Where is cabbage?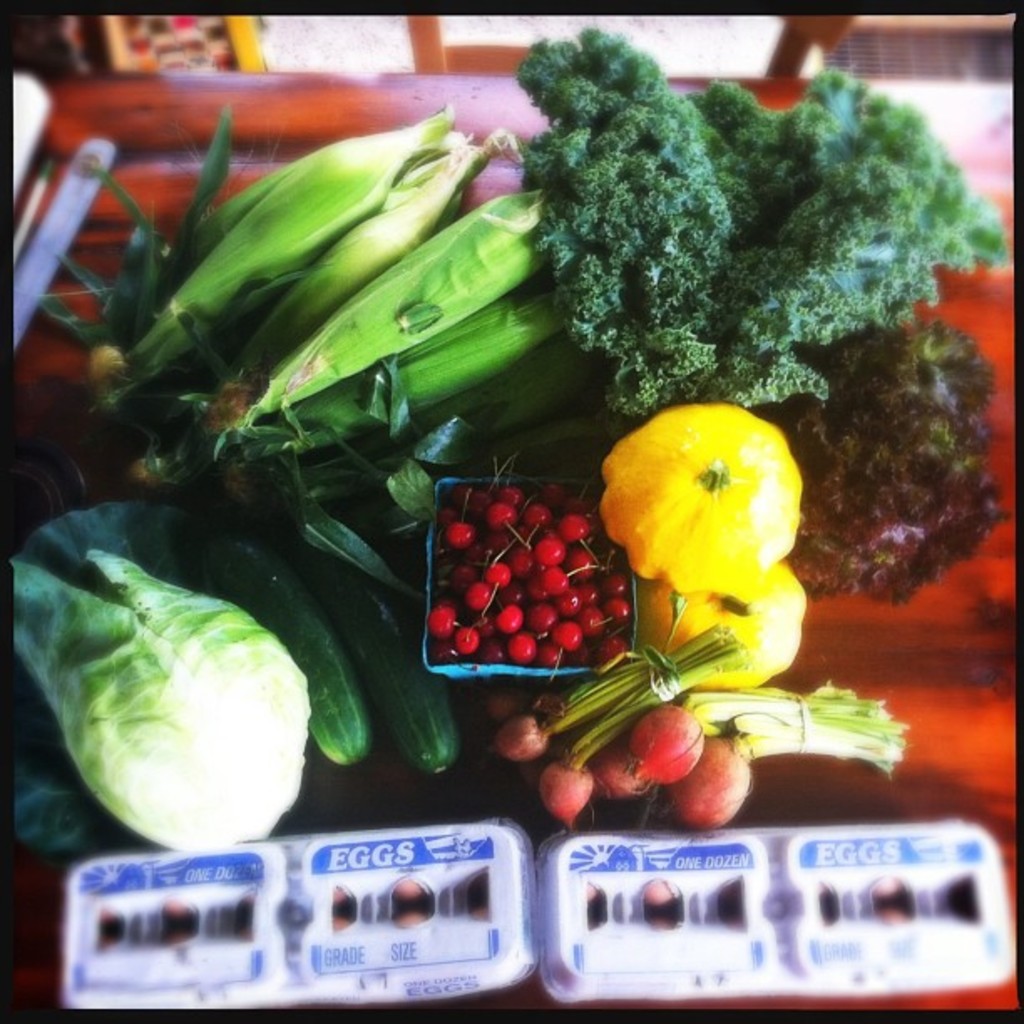
left=13, top=540, right=310, bottom=847.
